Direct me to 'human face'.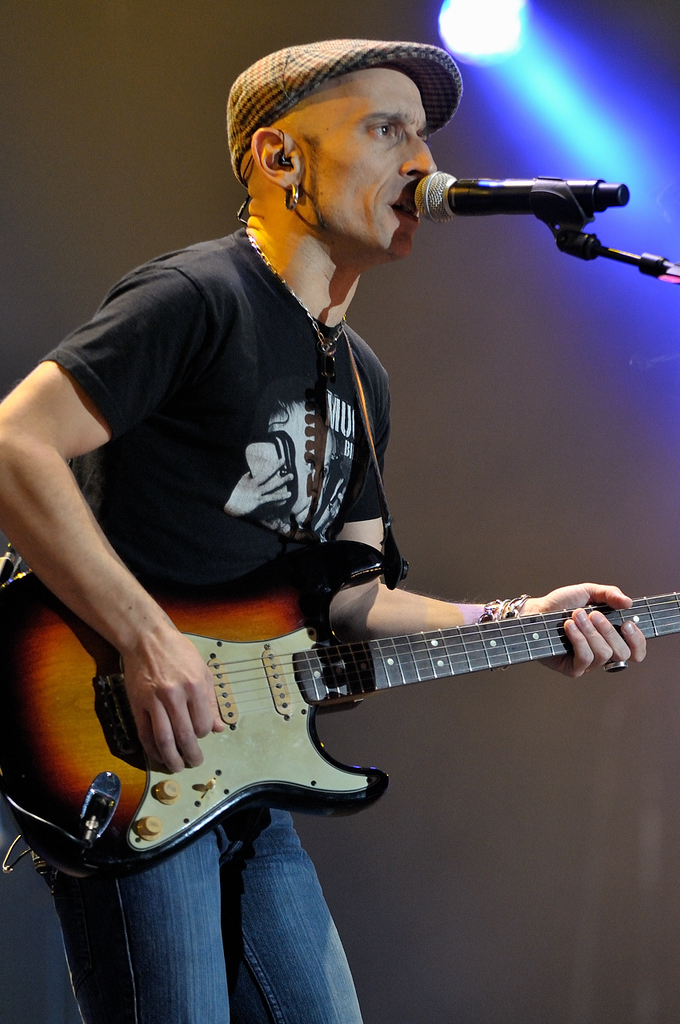
Direction: l=301, t=71, r=434, b=260.
